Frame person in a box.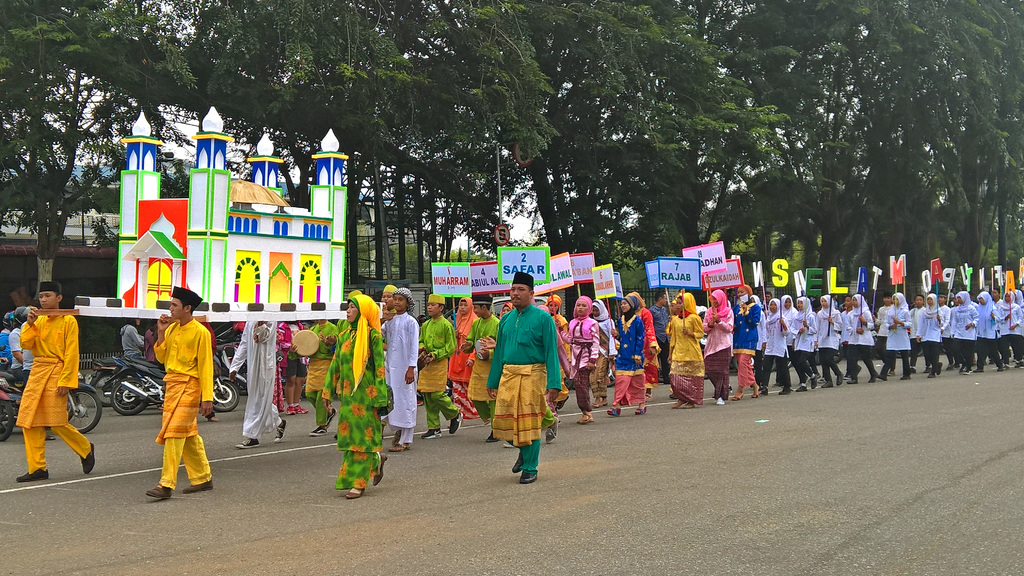
select_region(761, 285, 776, 301).
